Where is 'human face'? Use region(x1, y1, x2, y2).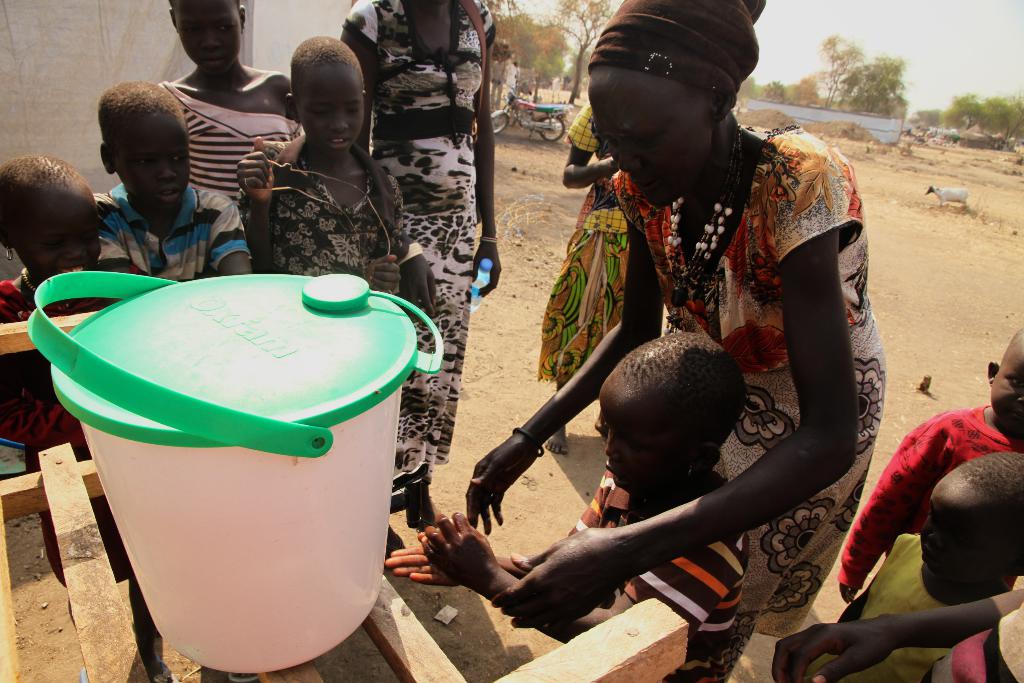
region(598, 391, 668, 495).
